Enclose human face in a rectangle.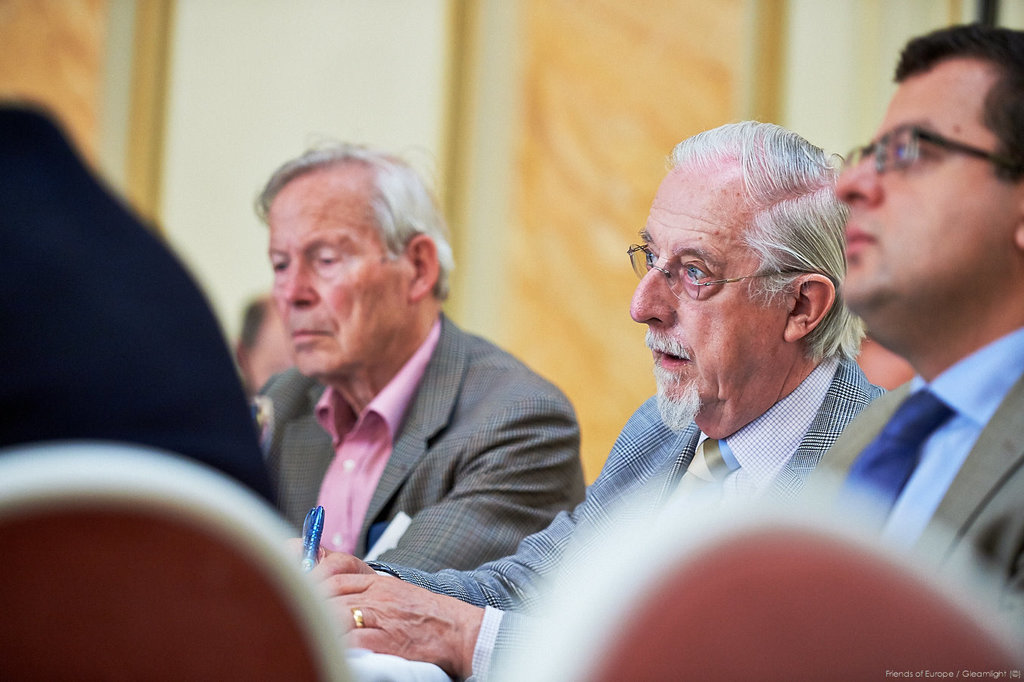
region(627, 150, 775, 427).
